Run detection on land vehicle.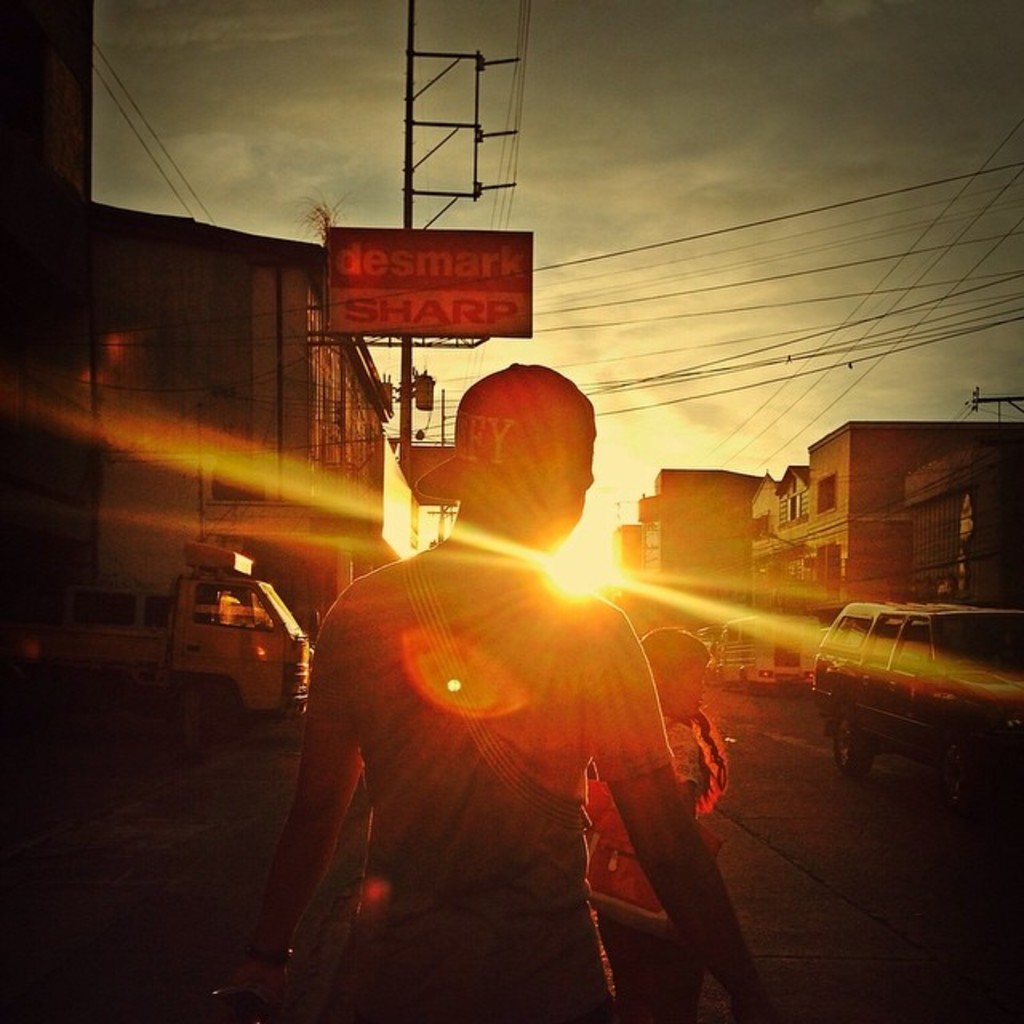
Result: bbox=(813, 600, 1022, 779).
